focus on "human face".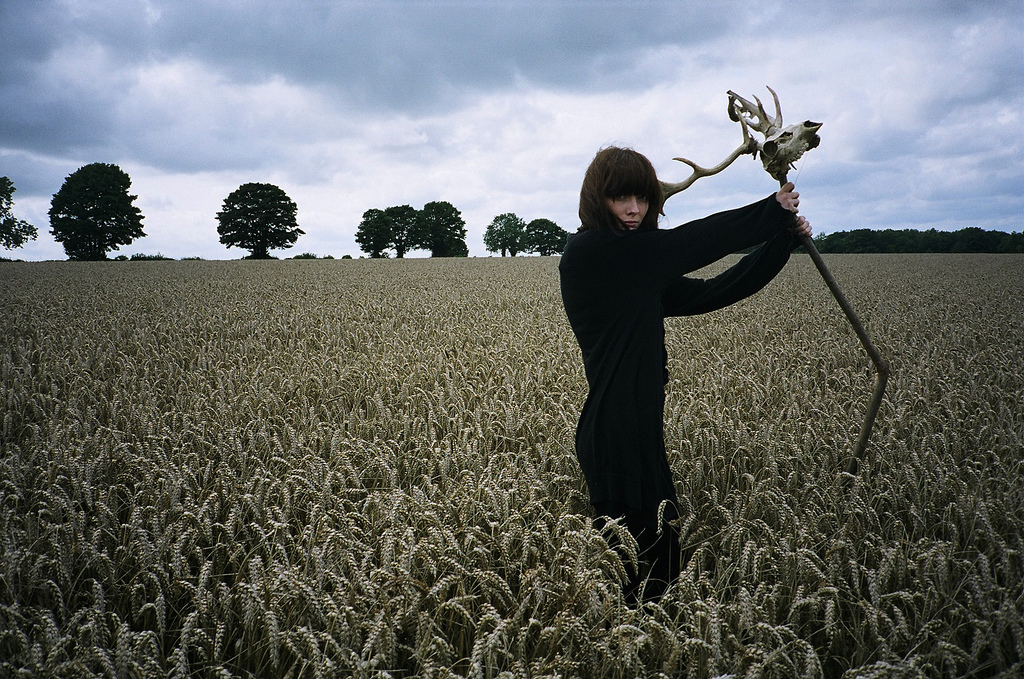
Focused at [left=607, top=195, right=650, bottom=231].
